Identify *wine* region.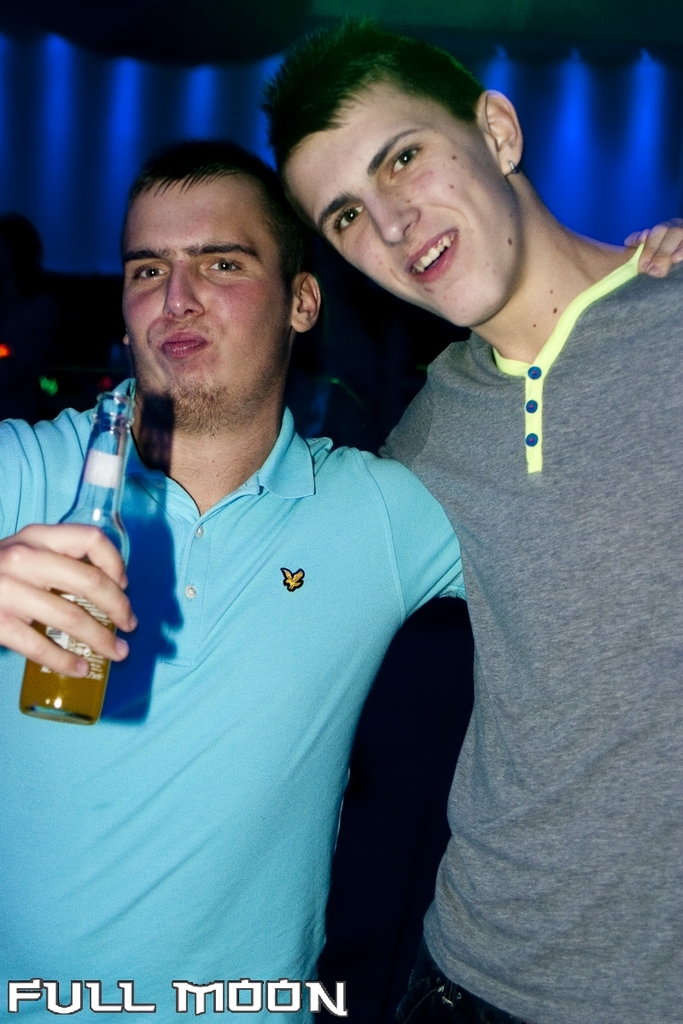
Region: <region>20, 383, 132, 732</region>.
